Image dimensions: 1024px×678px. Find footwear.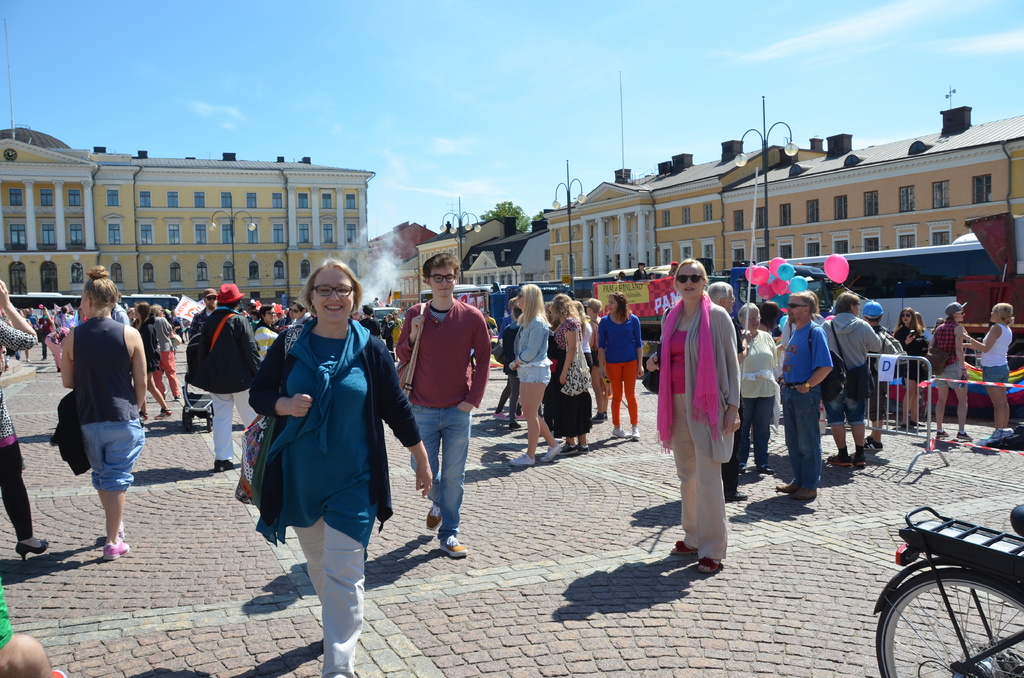
detection(580, 441, 591, 454).
